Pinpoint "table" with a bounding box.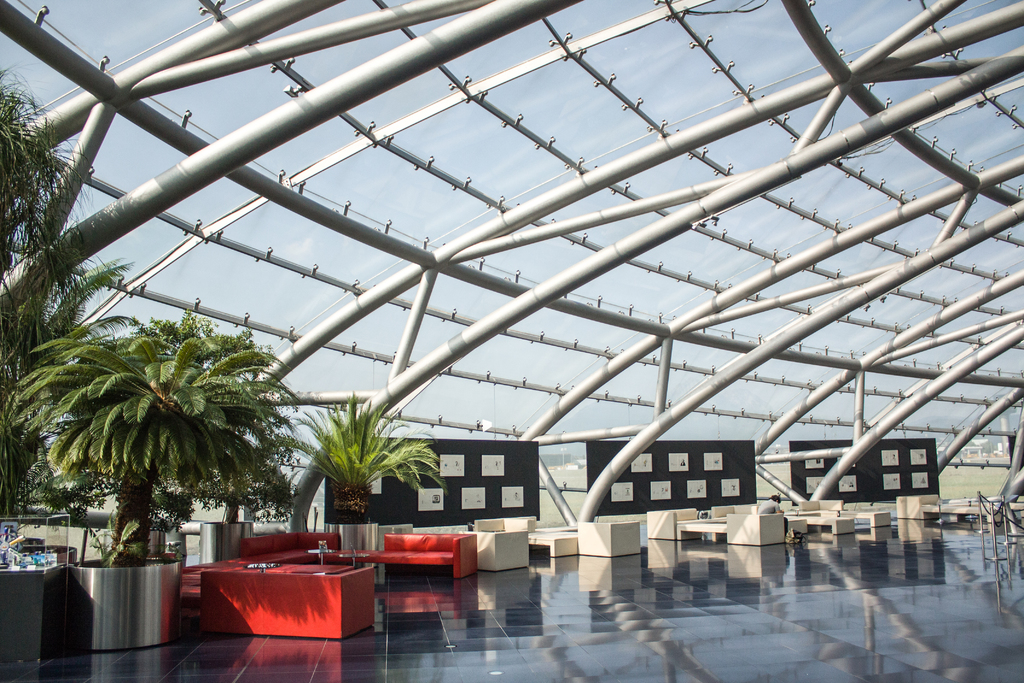
{"left": 193, "top": 527, "right": 369, "bottom": 662}.
